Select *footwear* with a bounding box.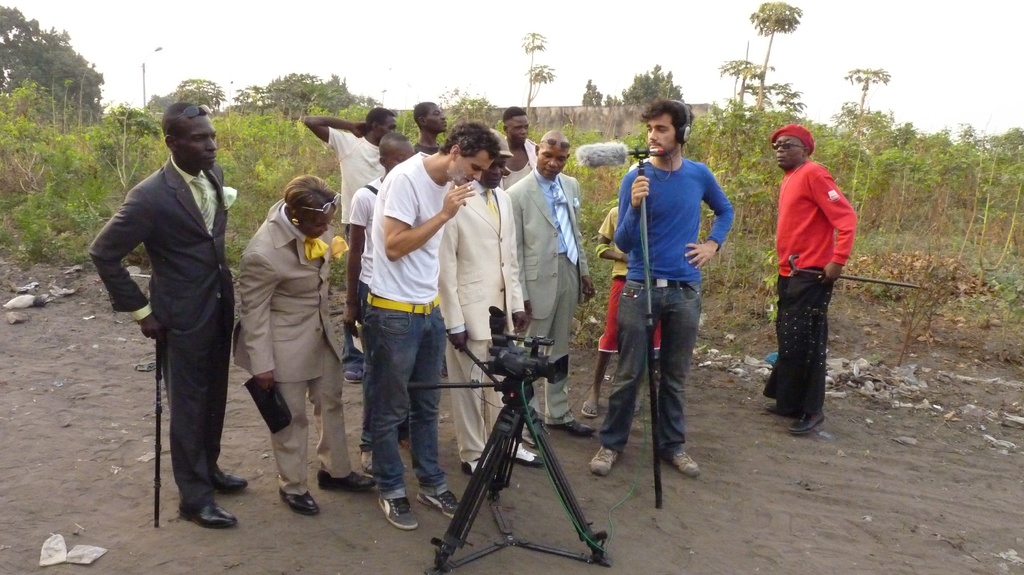
l=519, t=420, r=552, b=445.
